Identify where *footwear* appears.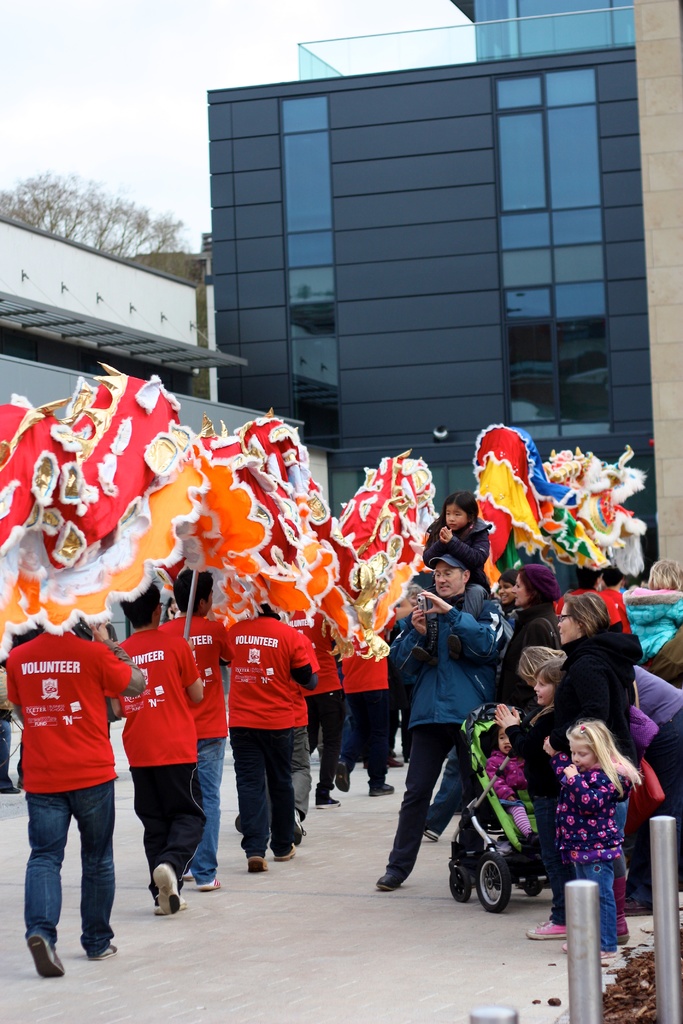
Appears at box(197, 876, 219, 890).
